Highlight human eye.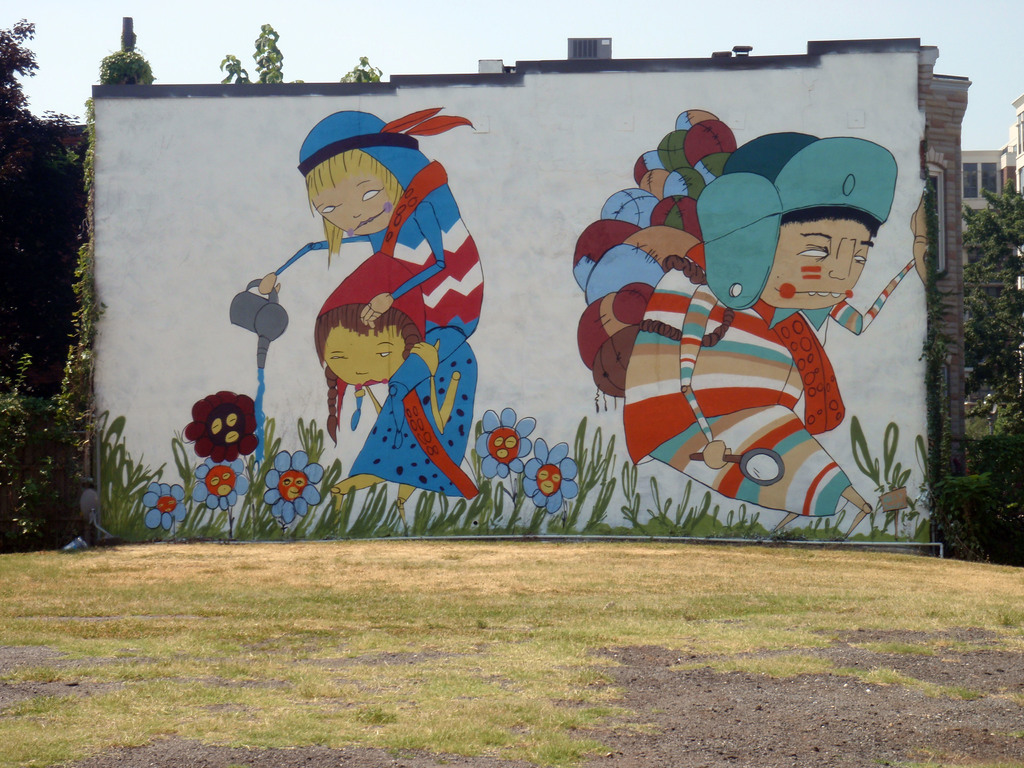
Highlighted region: region(326, 353, 349, 363).
